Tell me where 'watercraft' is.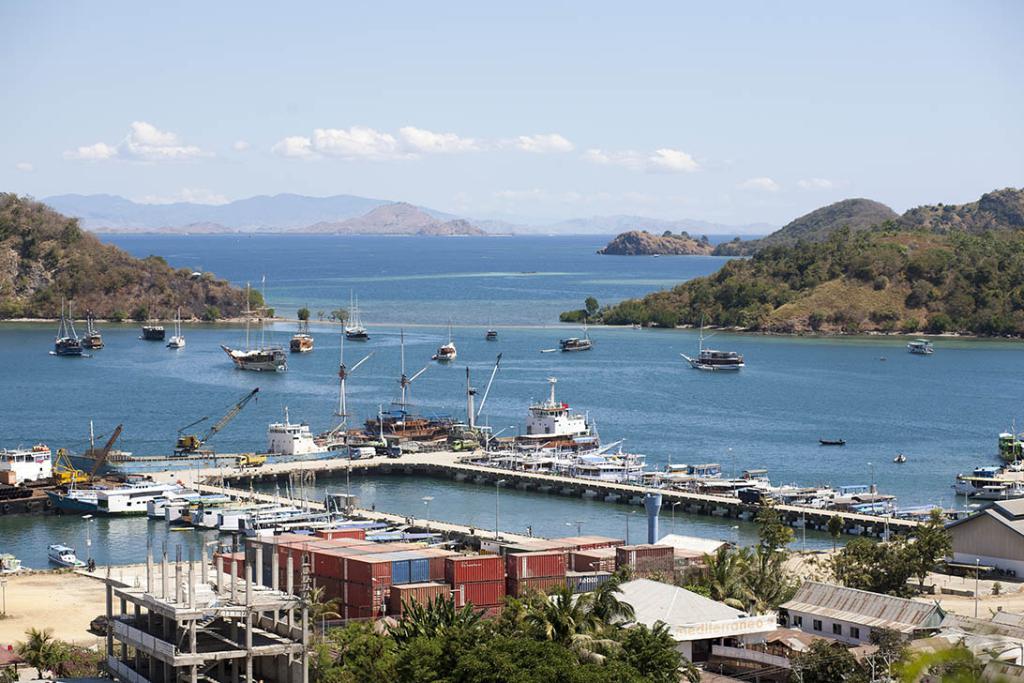
'watercraft' is at 54,296,83,357.
